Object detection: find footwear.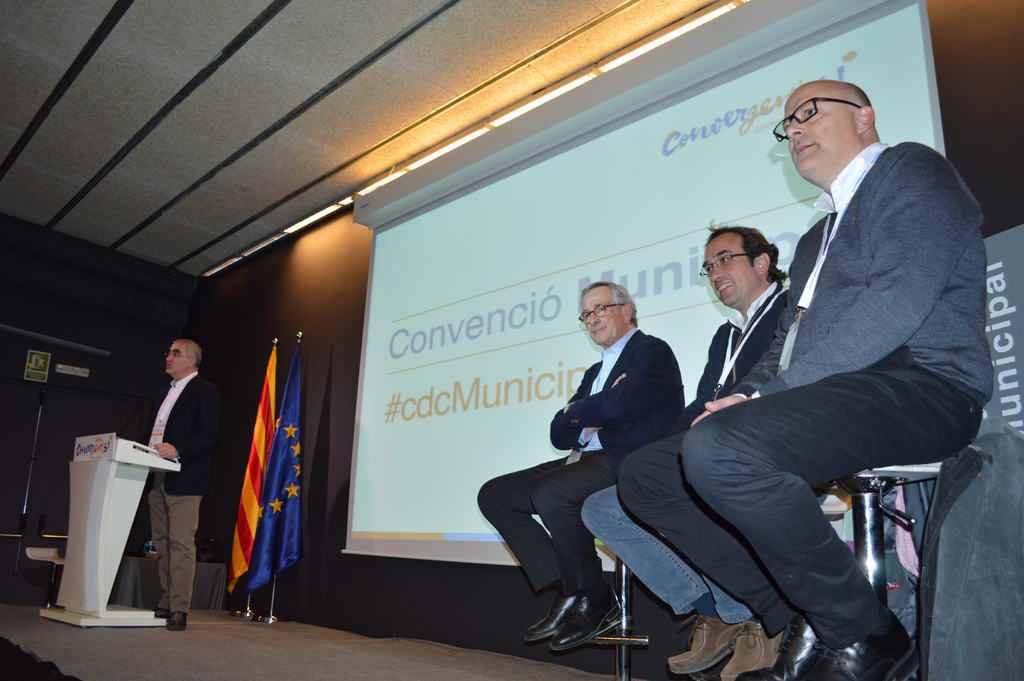
detection(169, 608, 189, 630).
